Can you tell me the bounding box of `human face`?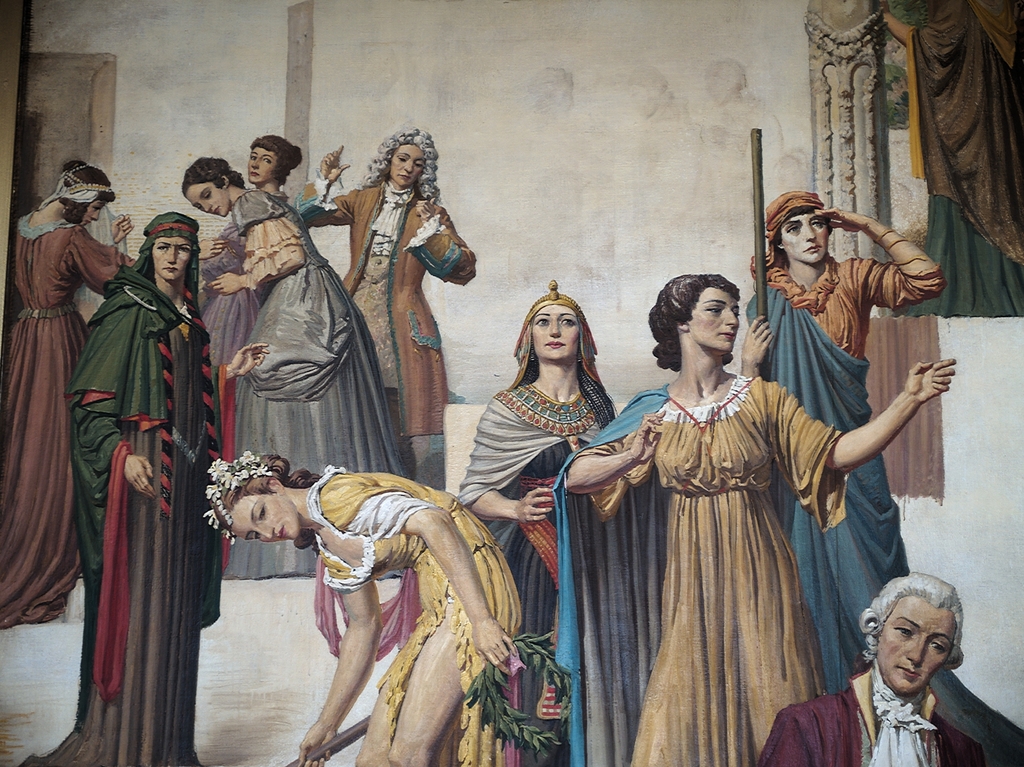
pyautogui.locateOnScreen(184, 180, 230, 214).
